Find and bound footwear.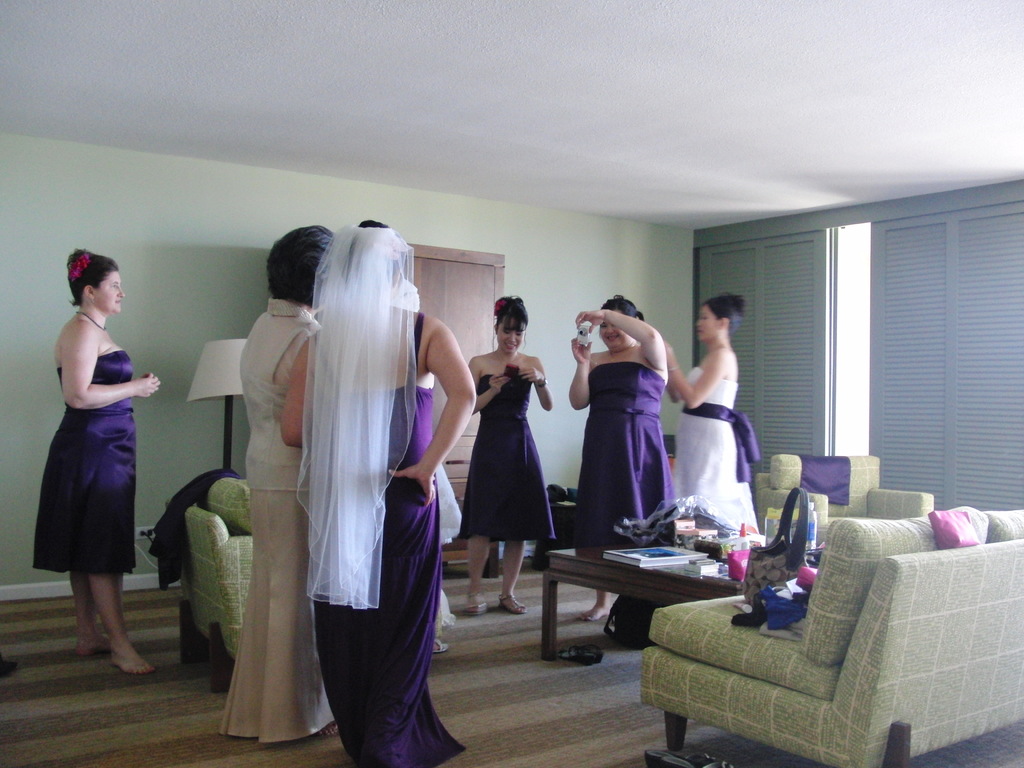
Bound: 499 592 530 617.
